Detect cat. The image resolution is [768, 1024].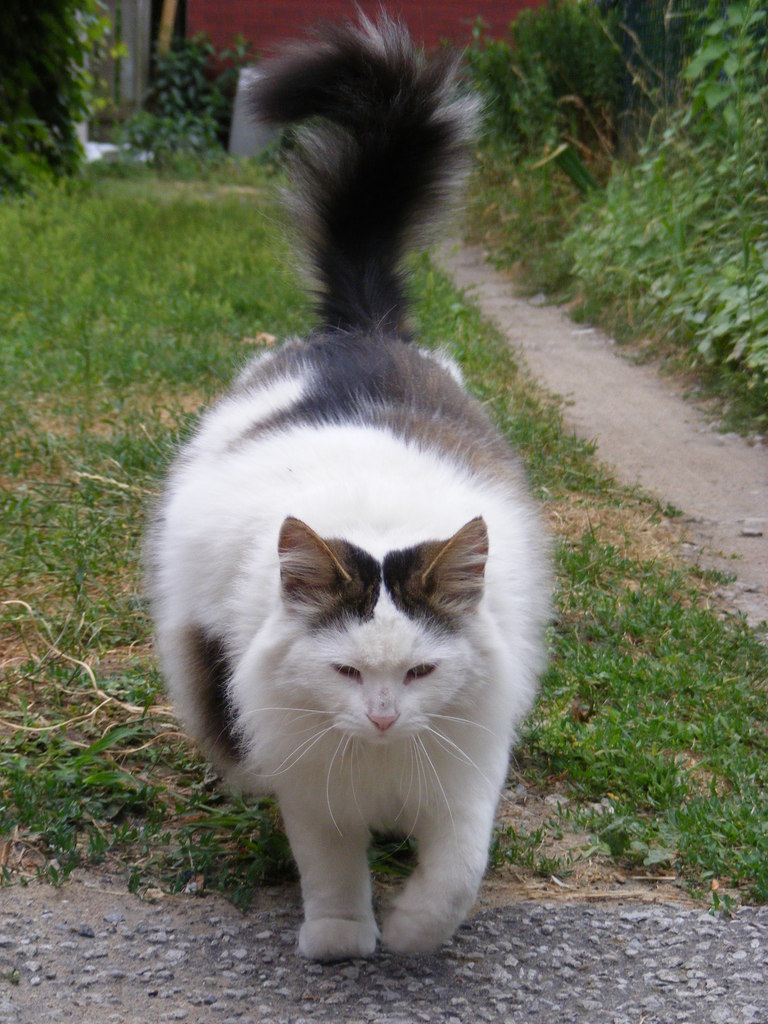
bbox(141, 3, 571, 965).
